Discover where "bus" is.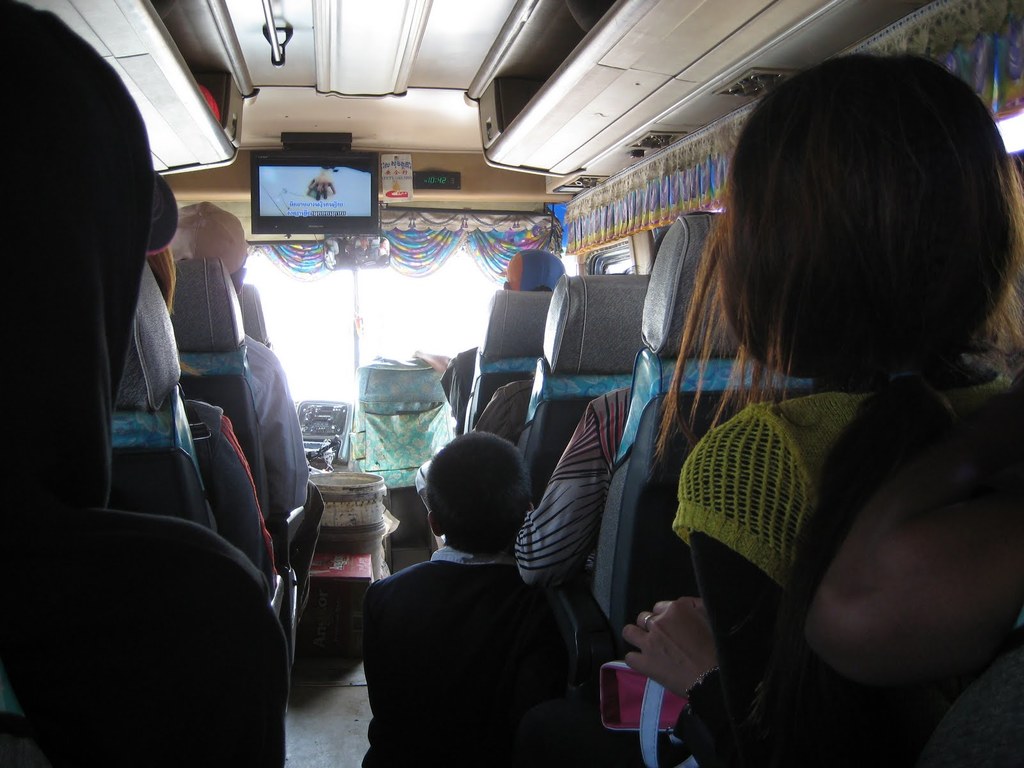
Discovered at select_region(0, 0, 1023, 767).
